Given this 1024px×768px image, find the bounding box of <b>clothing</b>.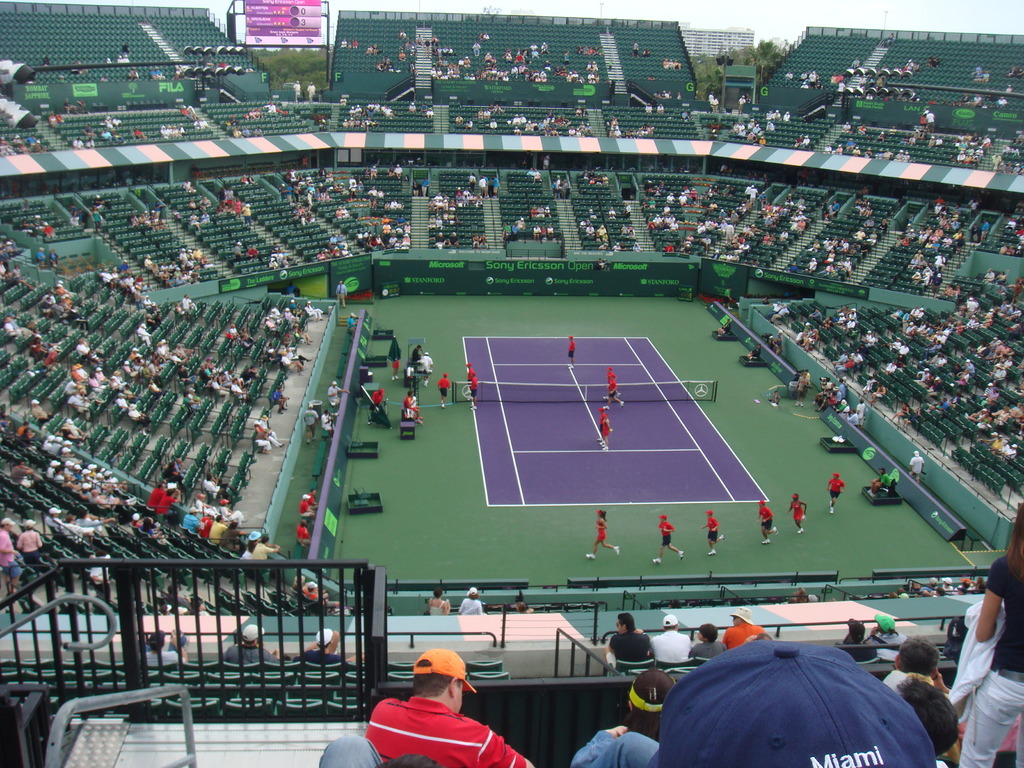
(326,385,341,403).
